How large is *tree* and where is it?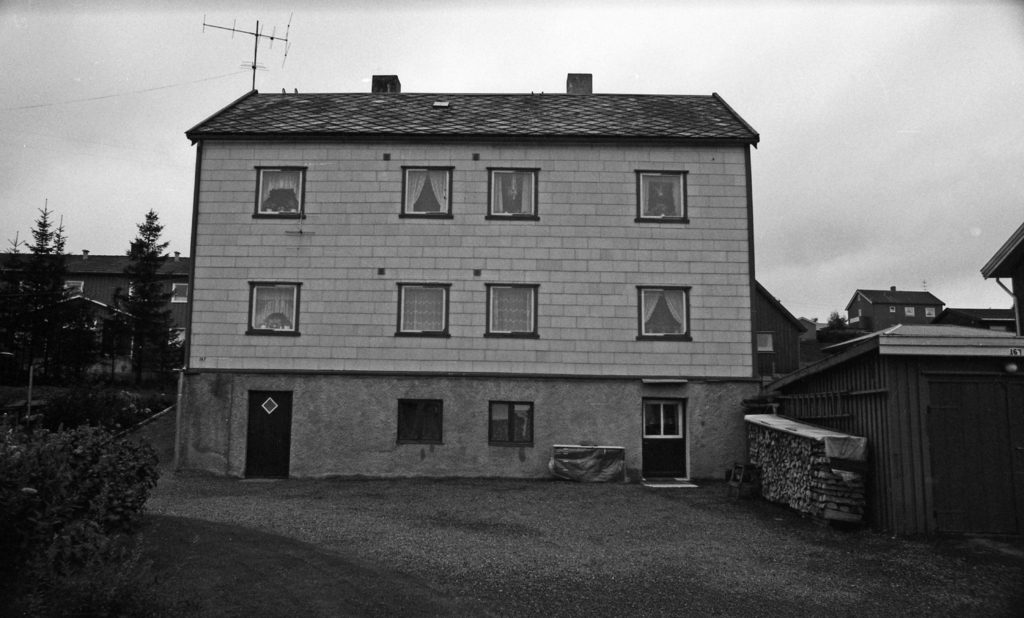
Bounding box: region(828, 311, 845, 329).
